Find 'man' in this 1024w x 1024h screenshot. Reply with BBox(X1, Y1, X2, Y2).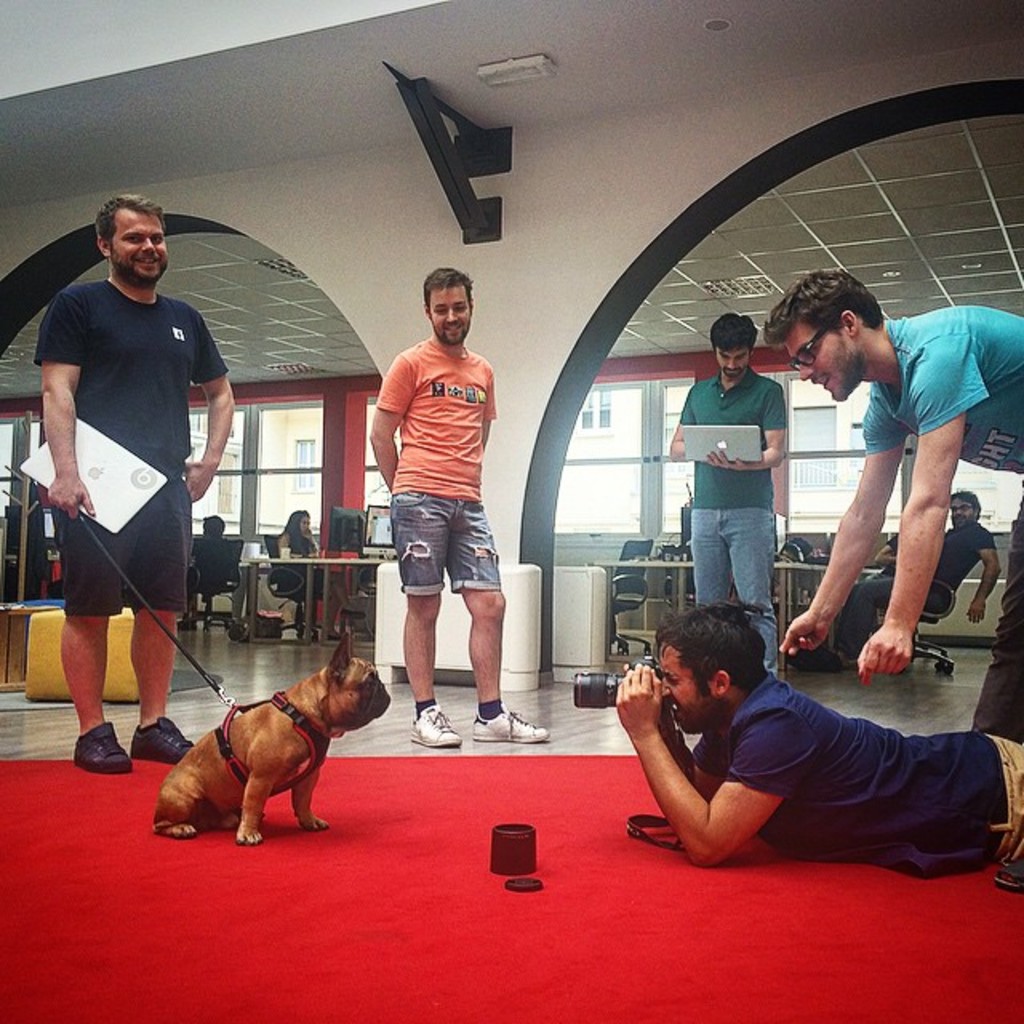
BBox(366, 261, 558, 750).
